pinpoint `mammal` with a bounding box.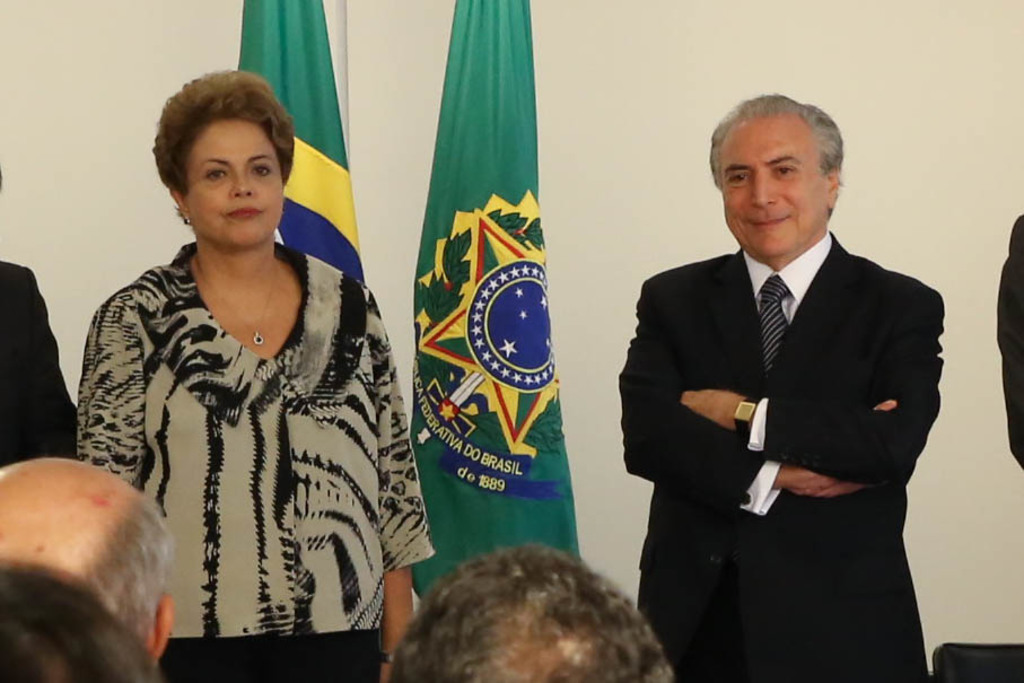
0, 158, 76, 470.
